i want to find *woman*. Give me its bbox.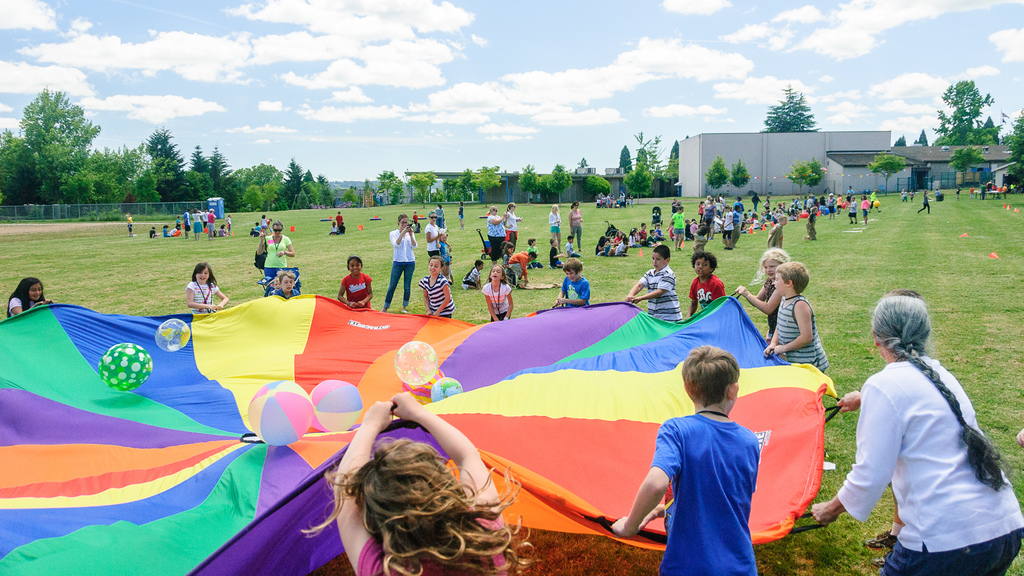
bbox(486, 206, 508, 264).
